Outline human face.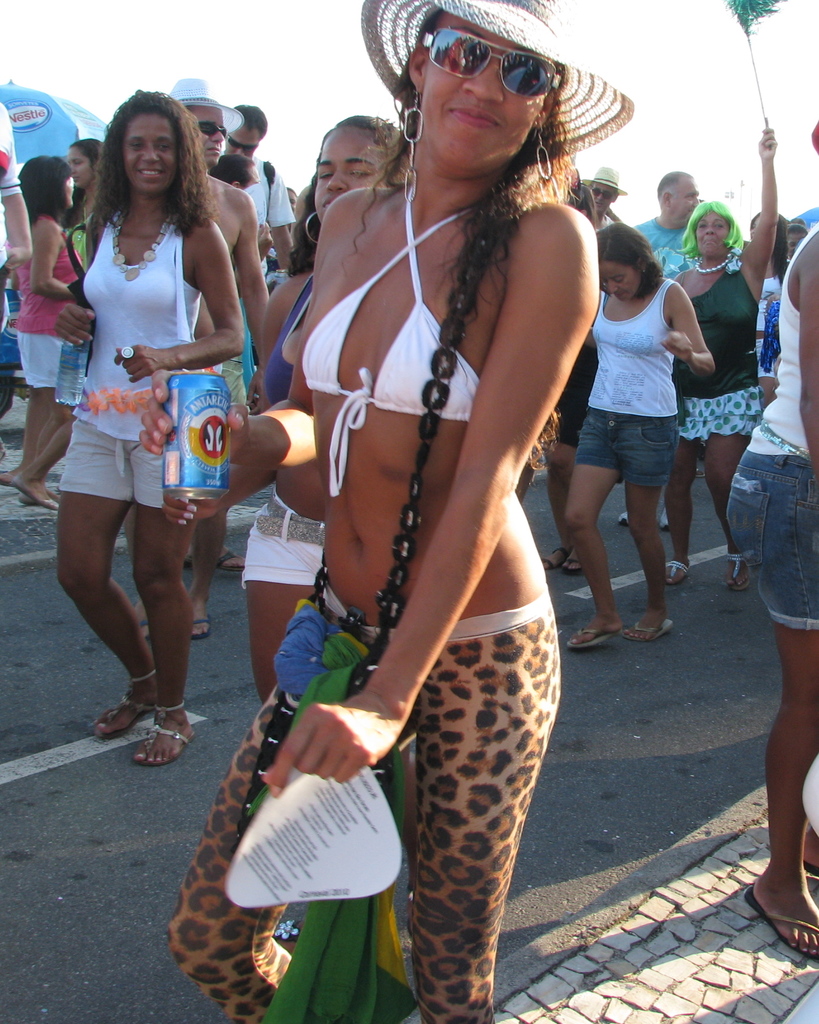
Outline: box=[69, 145, 95, 183].
